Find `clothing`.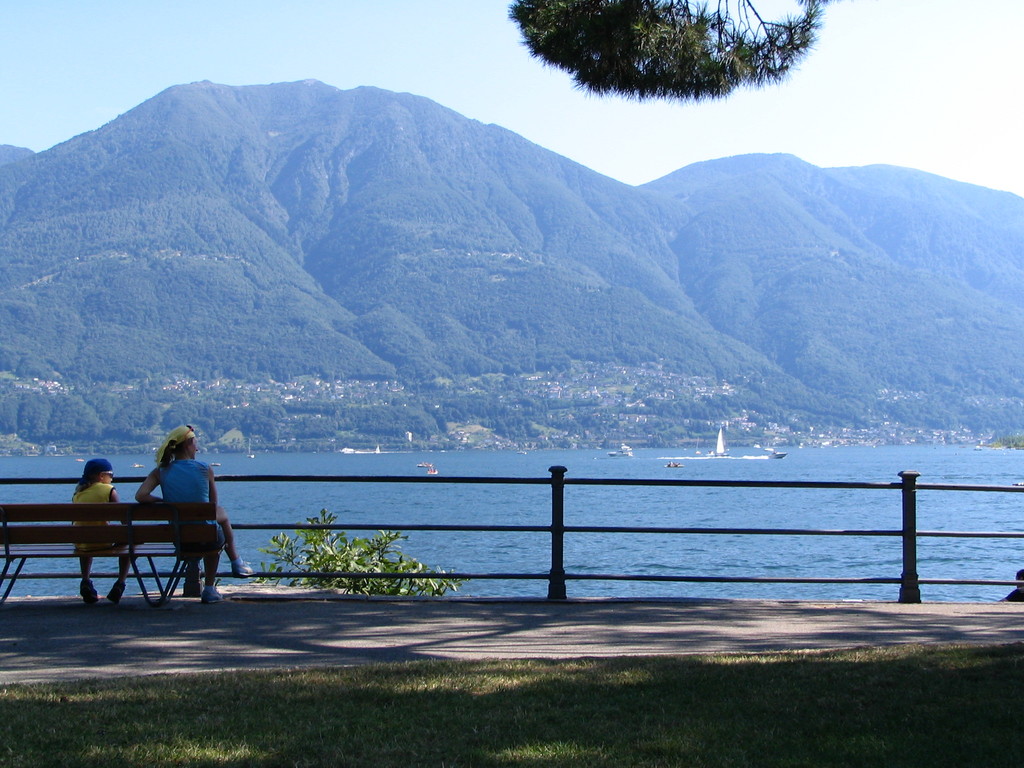
l=141, t=458, r=216, b=558.
